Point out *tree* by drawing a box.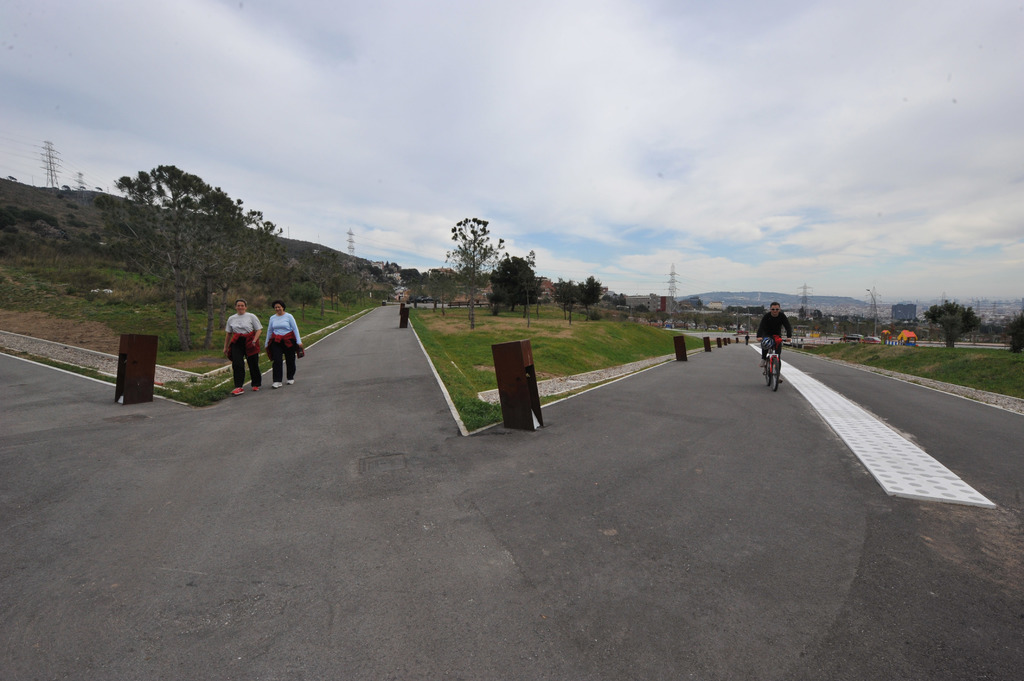
bbox=(438, 216, 511, 327).
